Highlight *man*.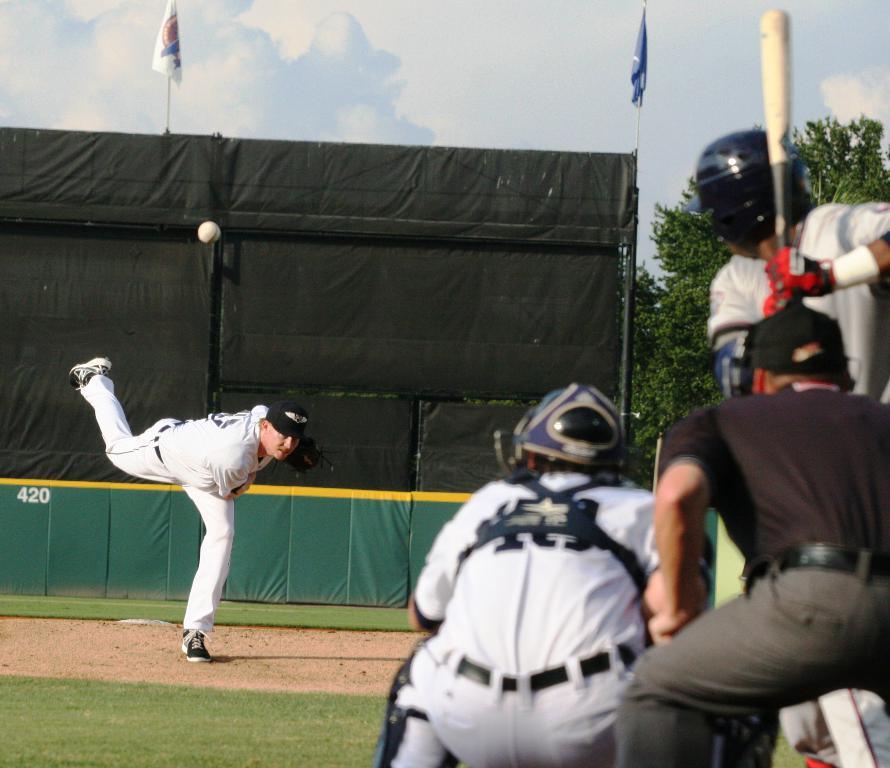
Highlighted region: 64:359:310:663.
